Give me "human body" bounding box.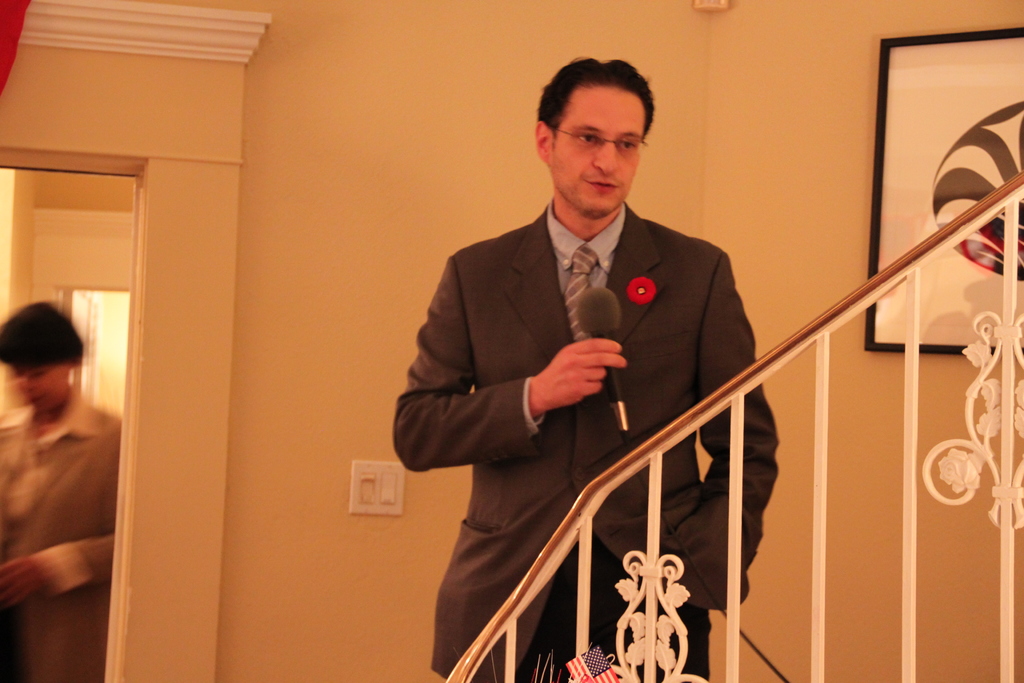
detection(459, 106, 989, 682).
